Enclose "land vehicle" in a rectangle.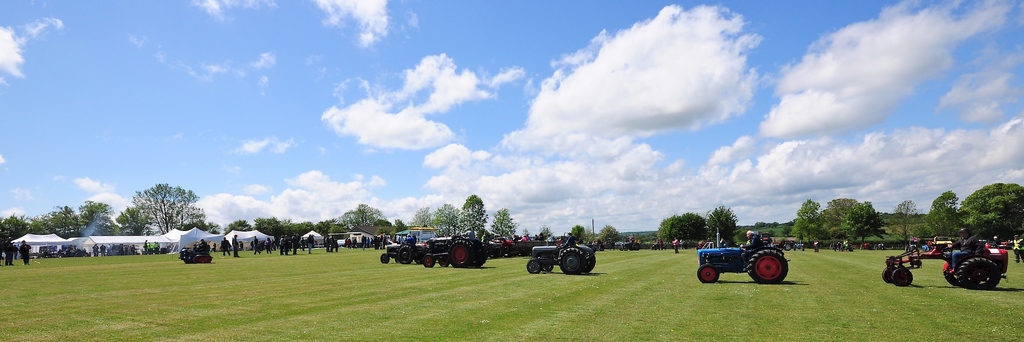
422,227,487,266.
